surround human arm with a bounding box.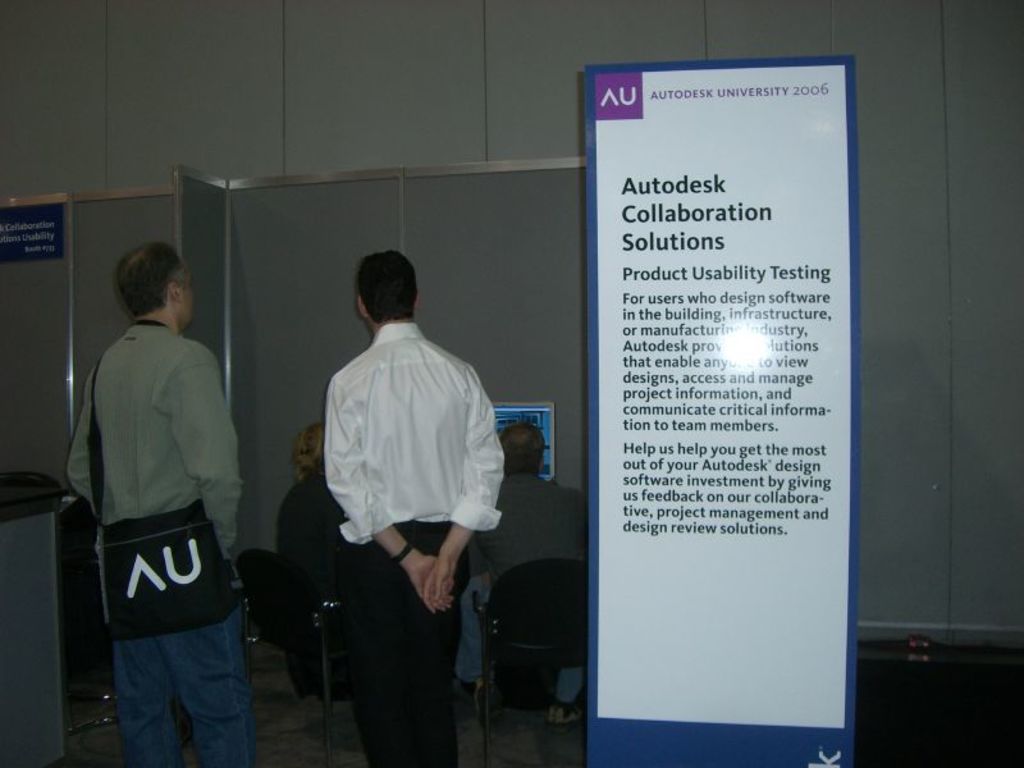
bbox=(63, 360, 134, 552).
